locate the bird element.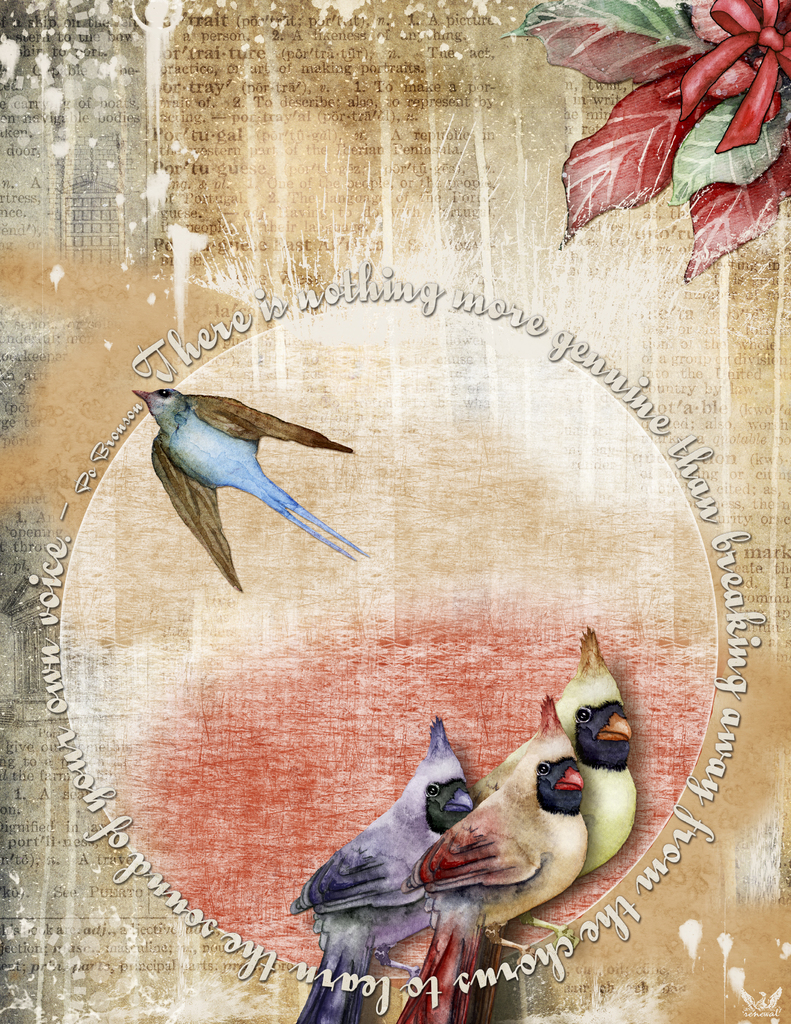
Element bbox: 124, 381, 362, 597.
